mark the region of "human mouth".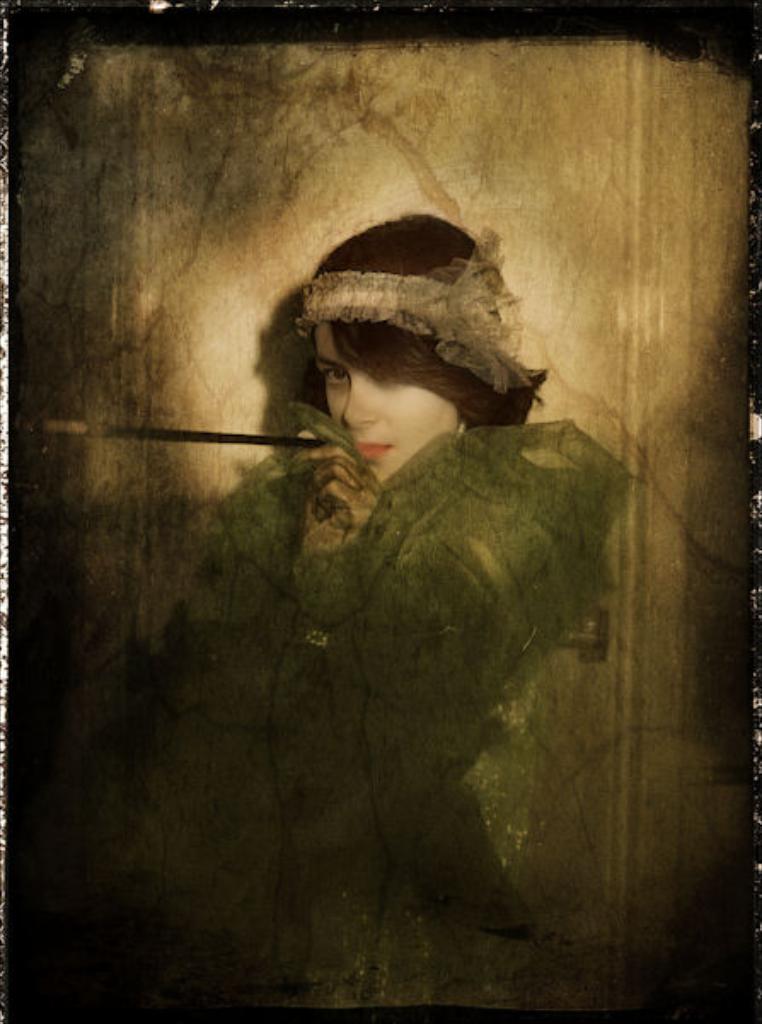
Region: 344/433/407/462.
